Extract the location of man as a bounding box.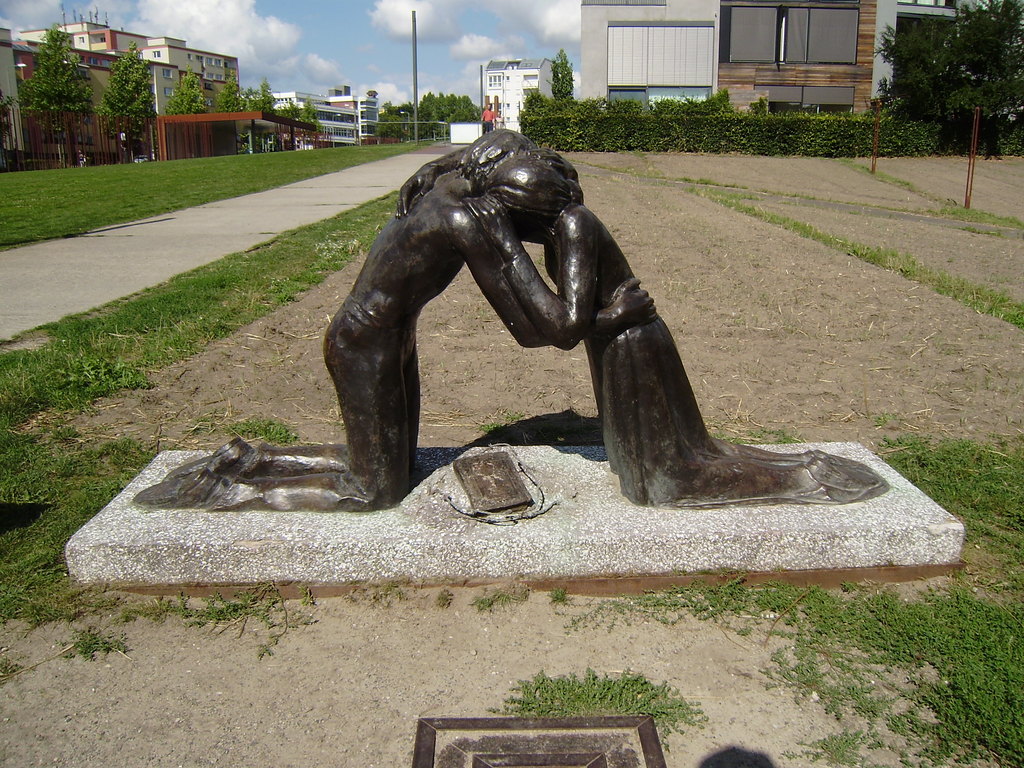
BBox(483, 100, 495, 135).
